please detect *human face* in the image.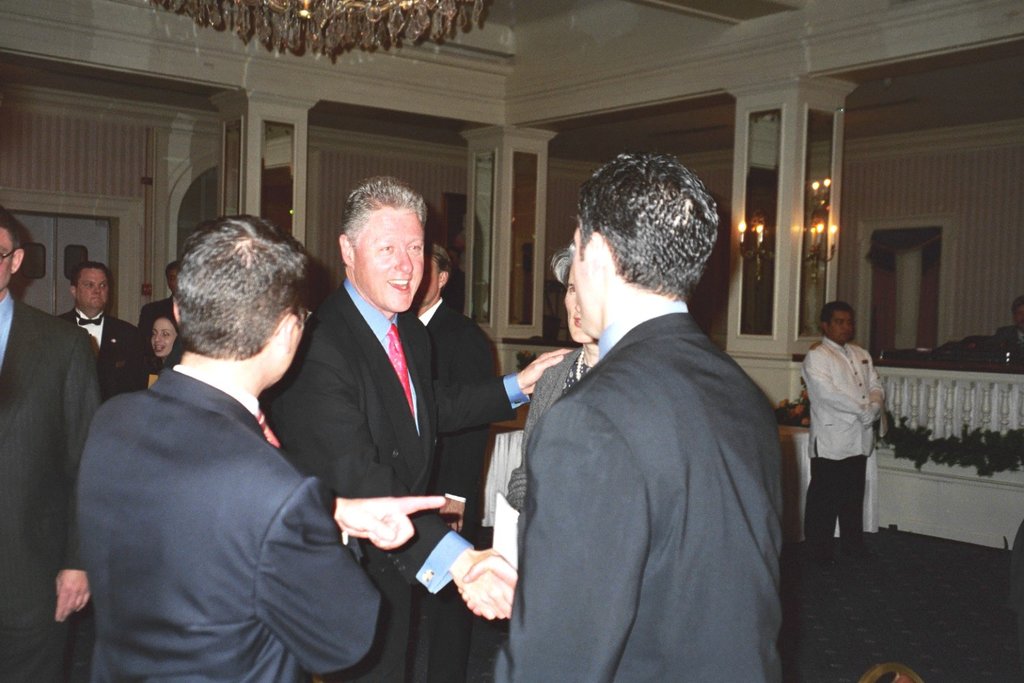
[167, 270, 177, 292].
